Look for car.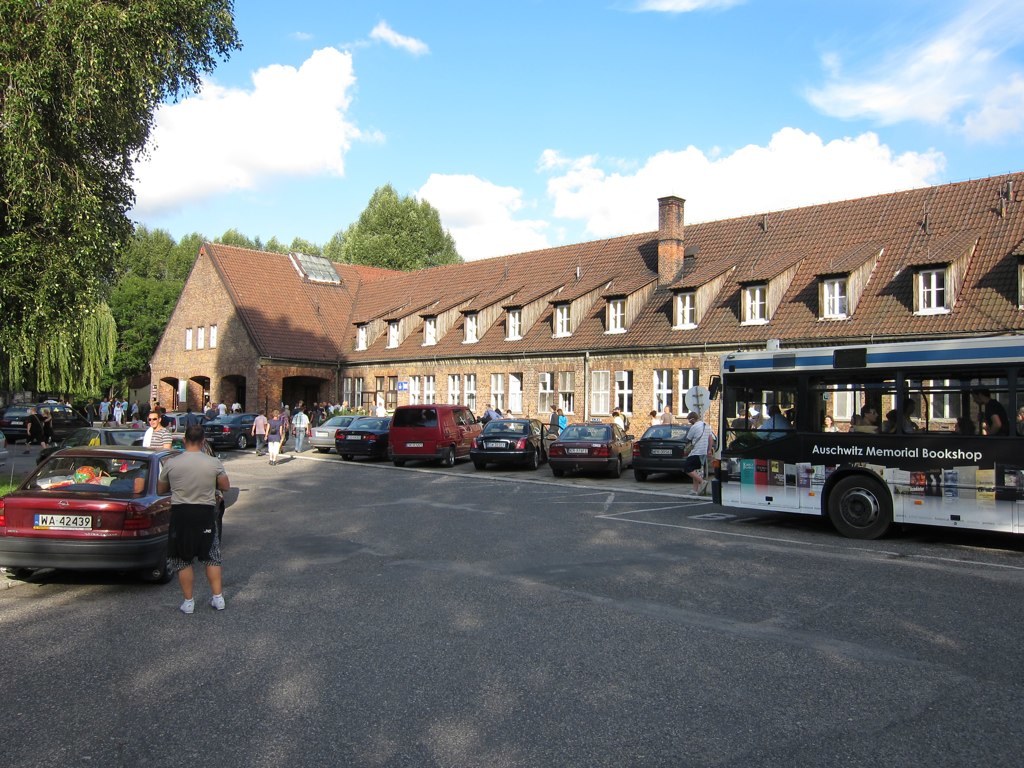
Found: x1=0, y1=404, x2=25, y2=426.
